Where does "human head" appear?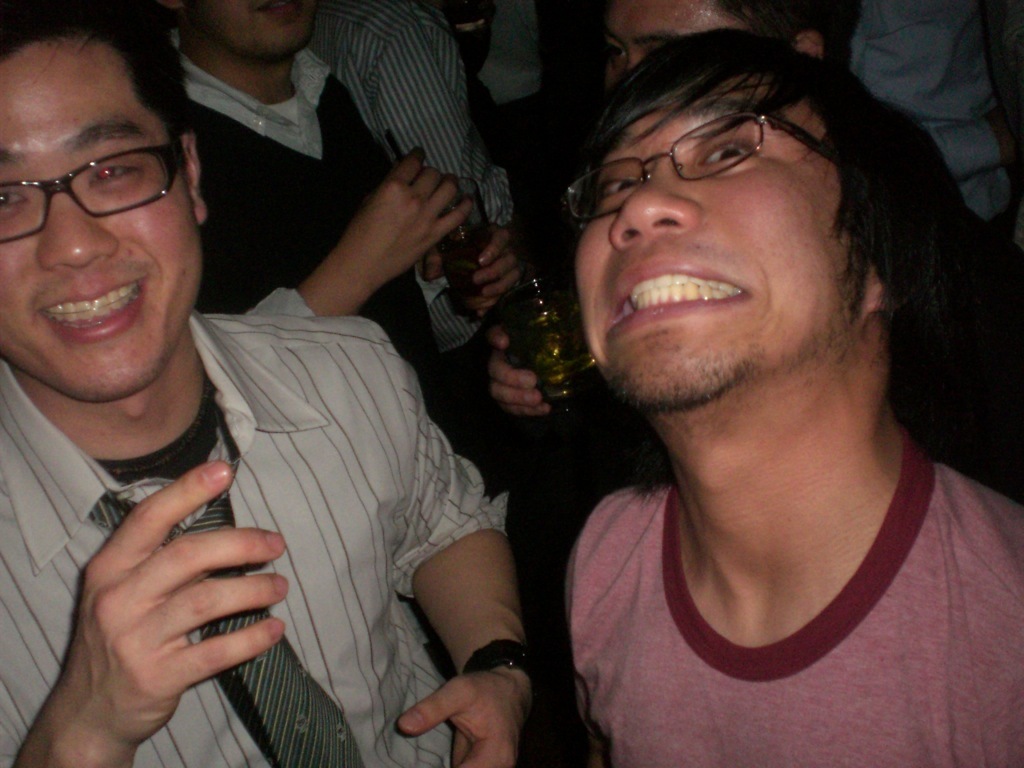
Appears at l=595, t=0, r=859, b=98.
